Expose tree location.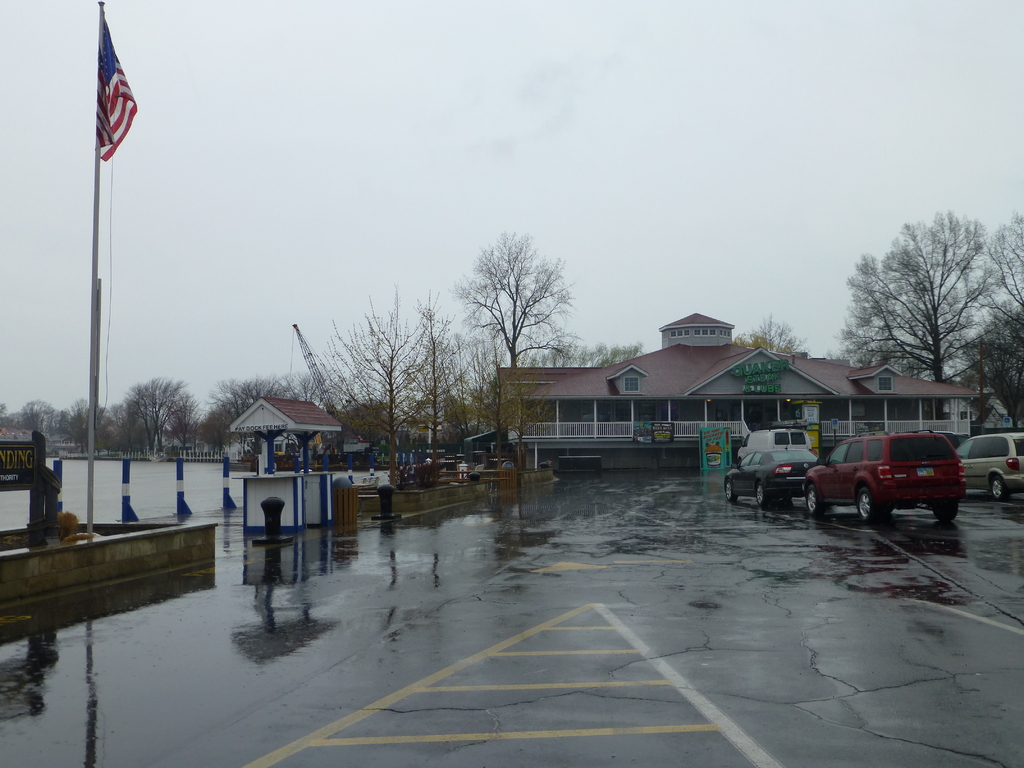
Exposed at box=[71, 392, 124, 458].
